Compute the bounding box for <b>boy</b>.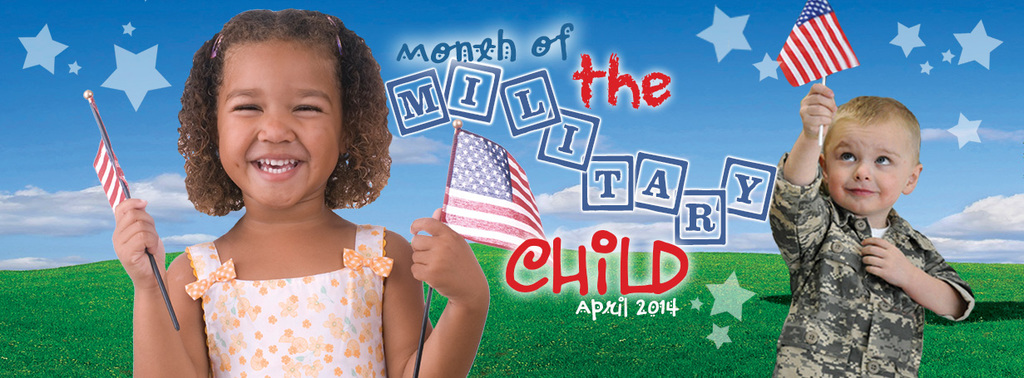
crop(772, 79, 981, 377).
